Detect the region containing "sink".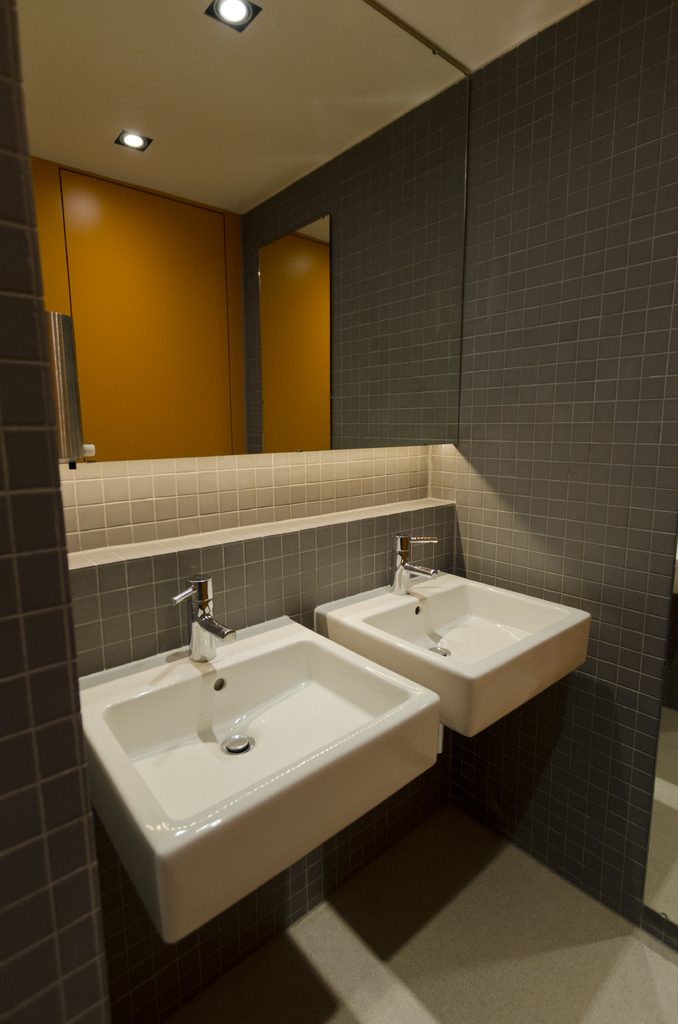
crop(303, 529, 604, 742).
